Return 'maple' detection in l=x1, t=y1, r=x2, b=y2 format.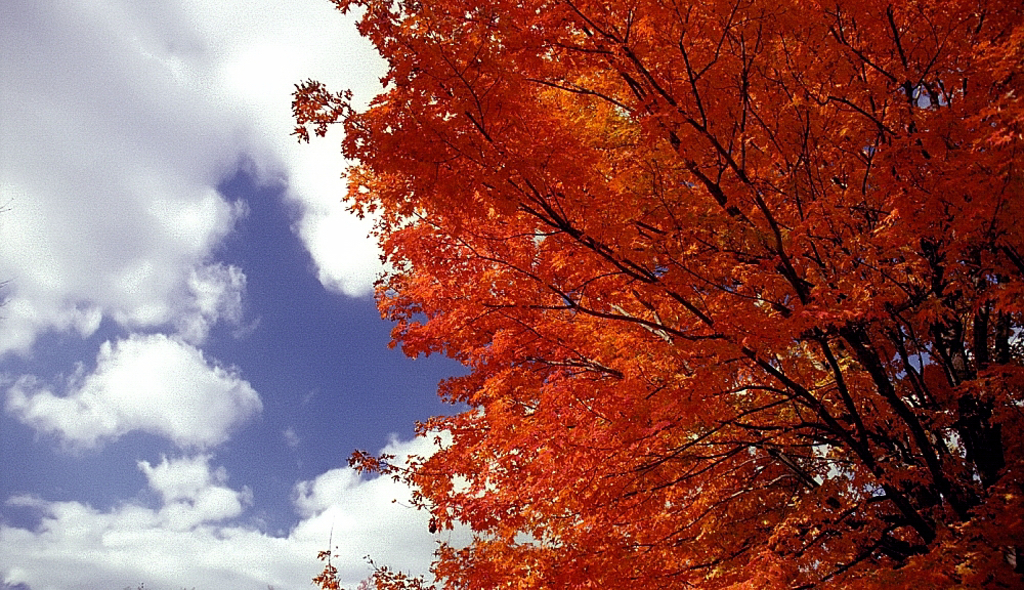
l=300, t=0, r=1023, b=589.
